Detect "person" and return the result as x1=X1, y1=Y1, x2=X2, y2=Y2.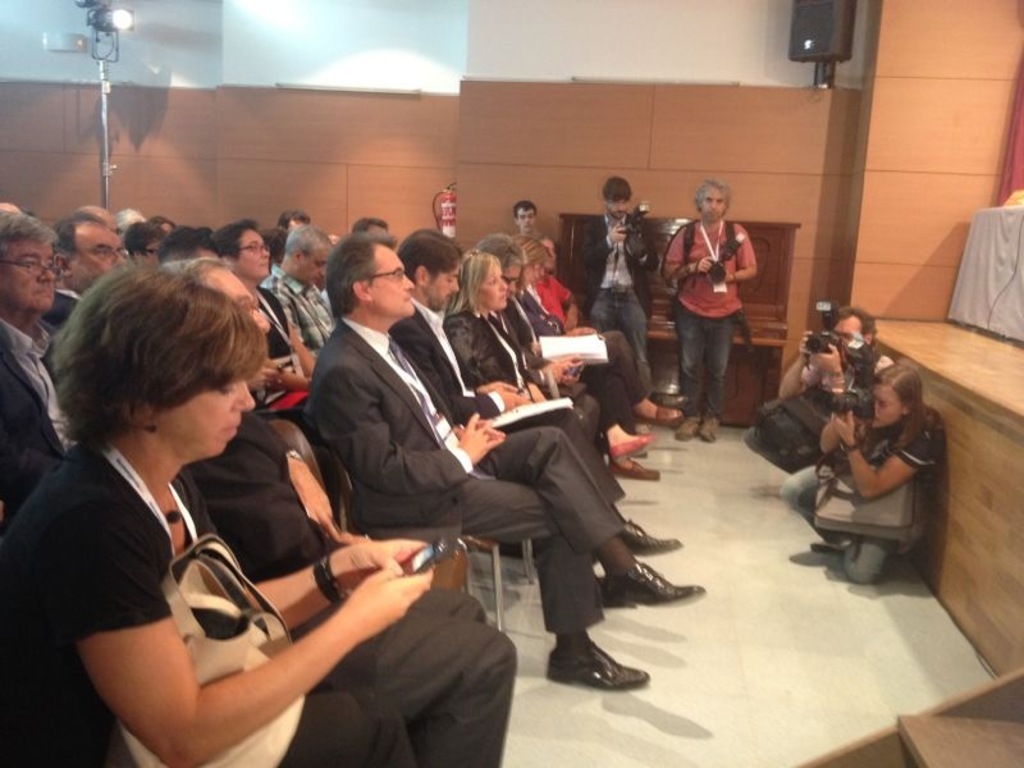
x1=672, y1=172, x2=762, y2=443.
